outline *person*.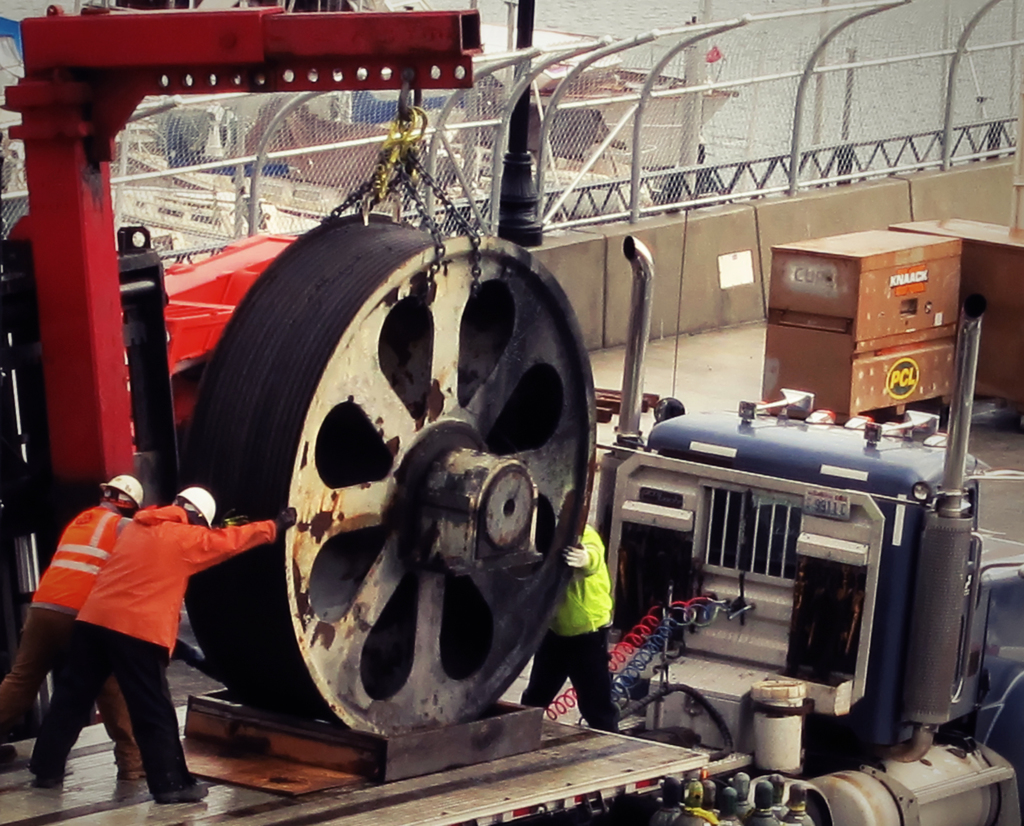
Outline: {"x1": 0, "y1": 470, "x2": 154, "y2": 785}.
